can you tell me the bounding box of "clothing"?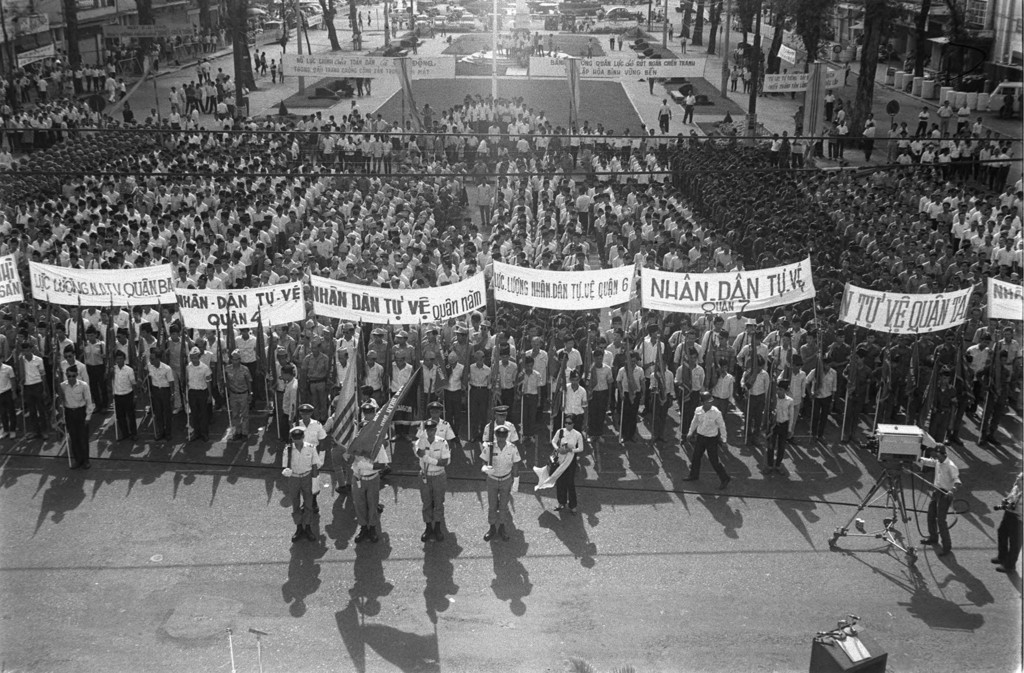
(left=583, top=359, right=613, bottom=429).
